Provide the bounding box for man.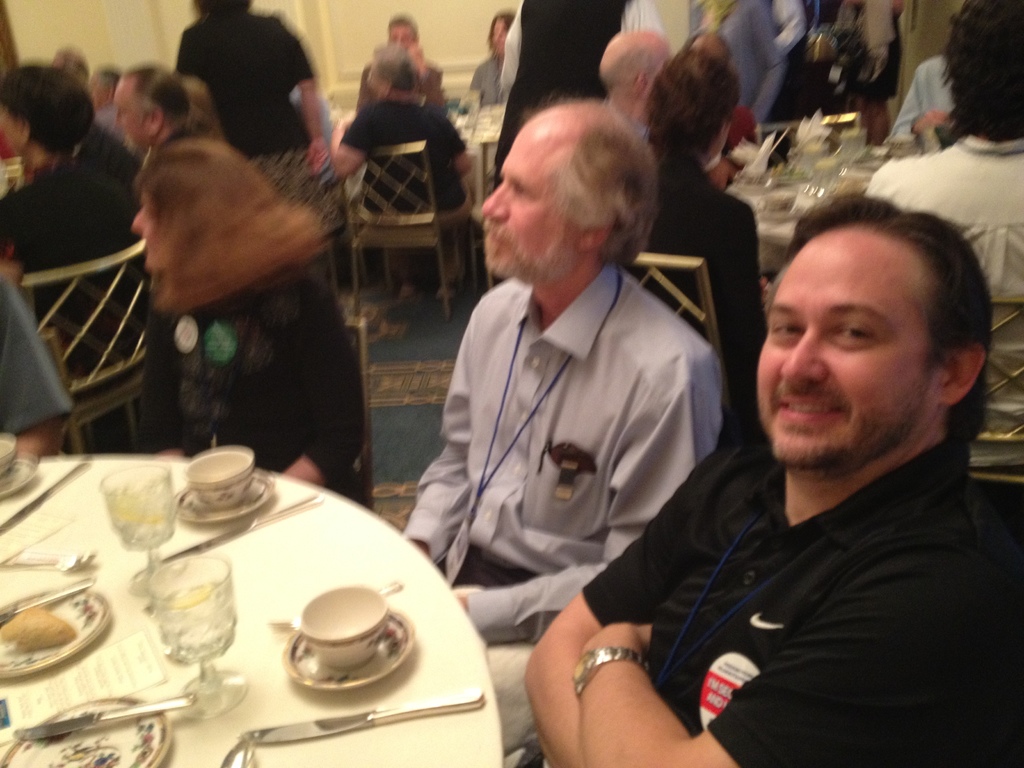
detection(330, 40, 477, 303).
